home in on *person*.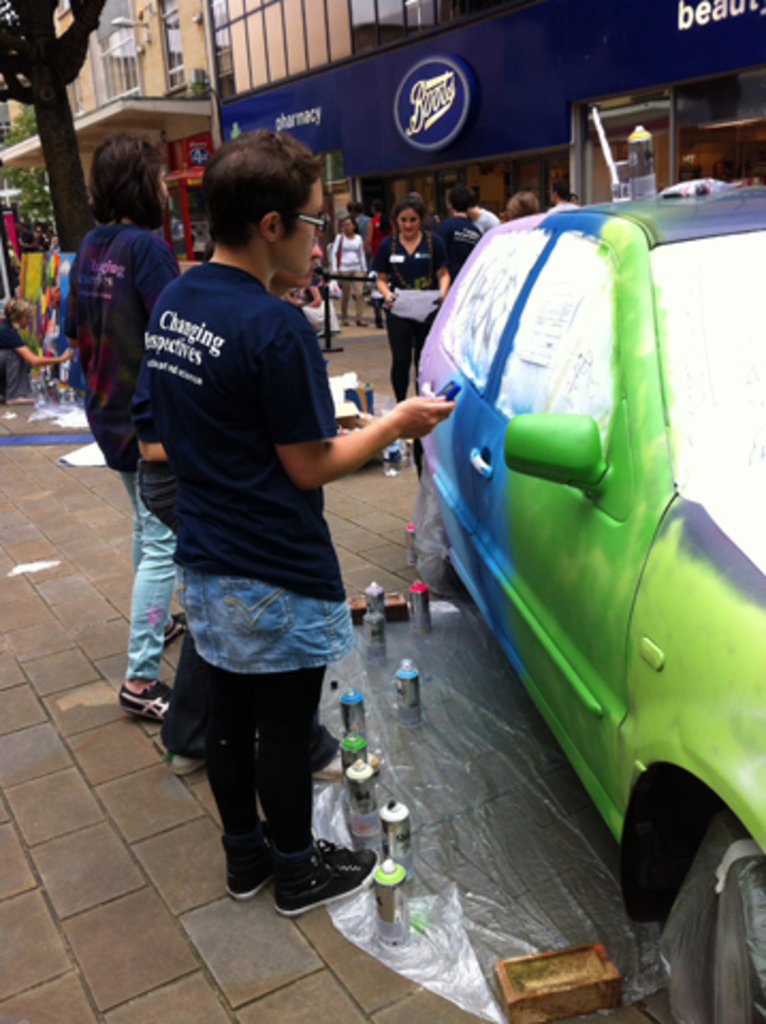
Homed in at x1=58, y1=122, x2=192, y2=723.
